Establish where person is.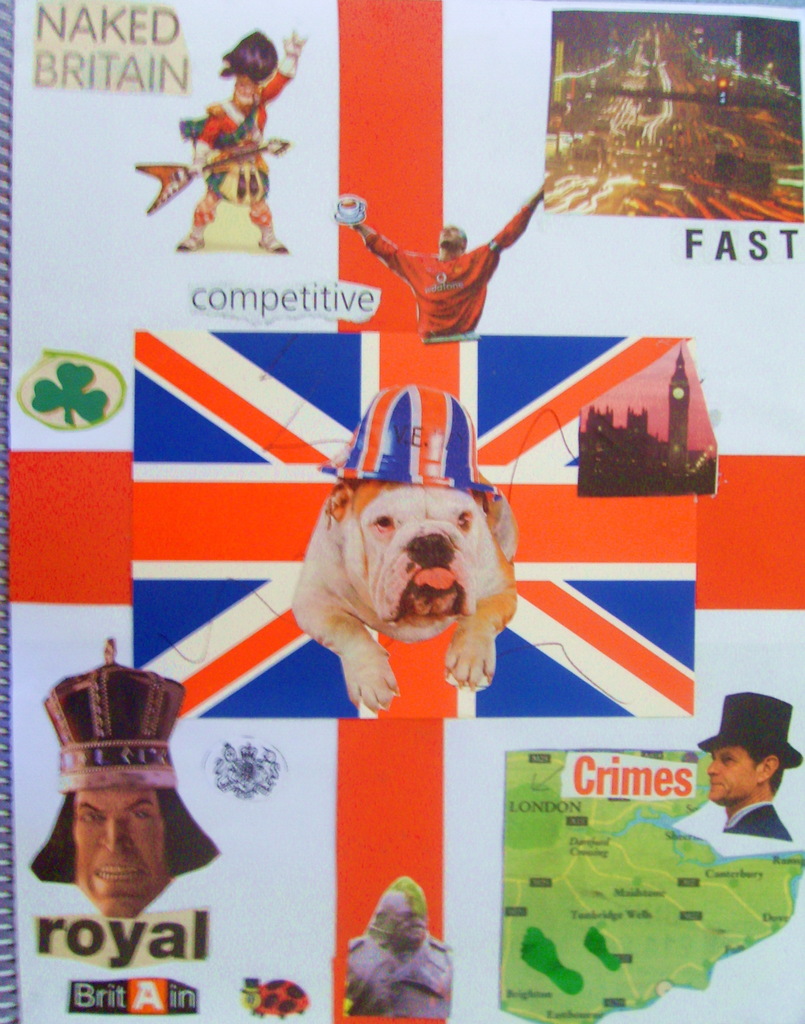
Established at box=[694, 694, 788, 837].
